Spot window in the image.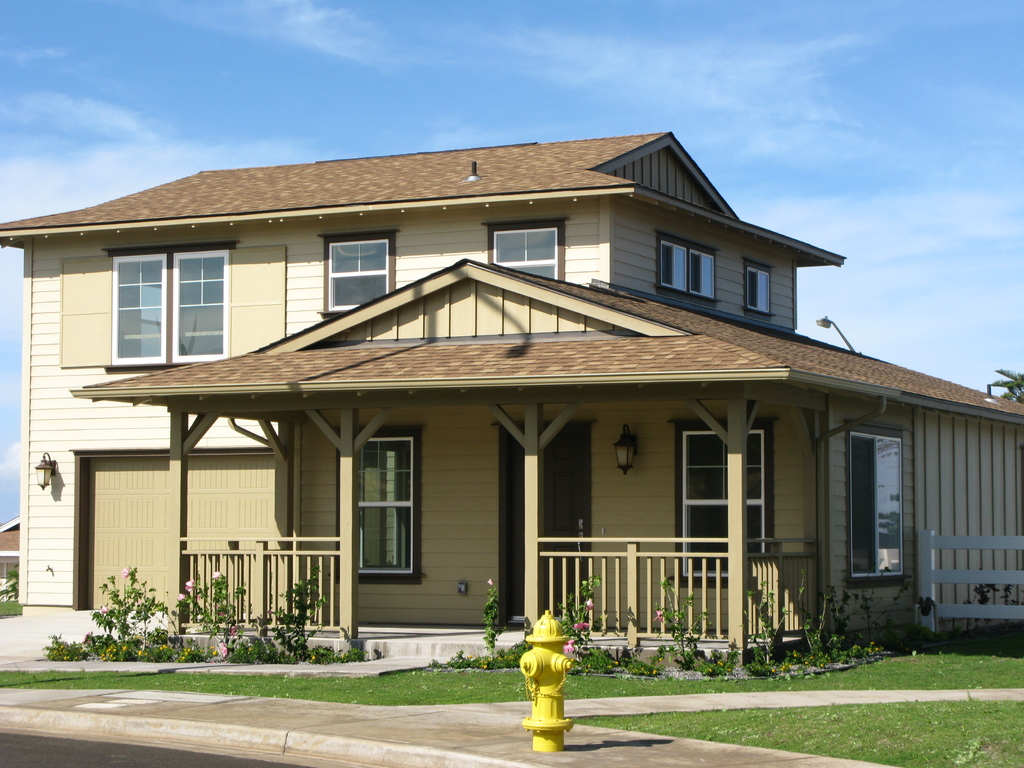
window found at crop(477, 208, 573, 290).
